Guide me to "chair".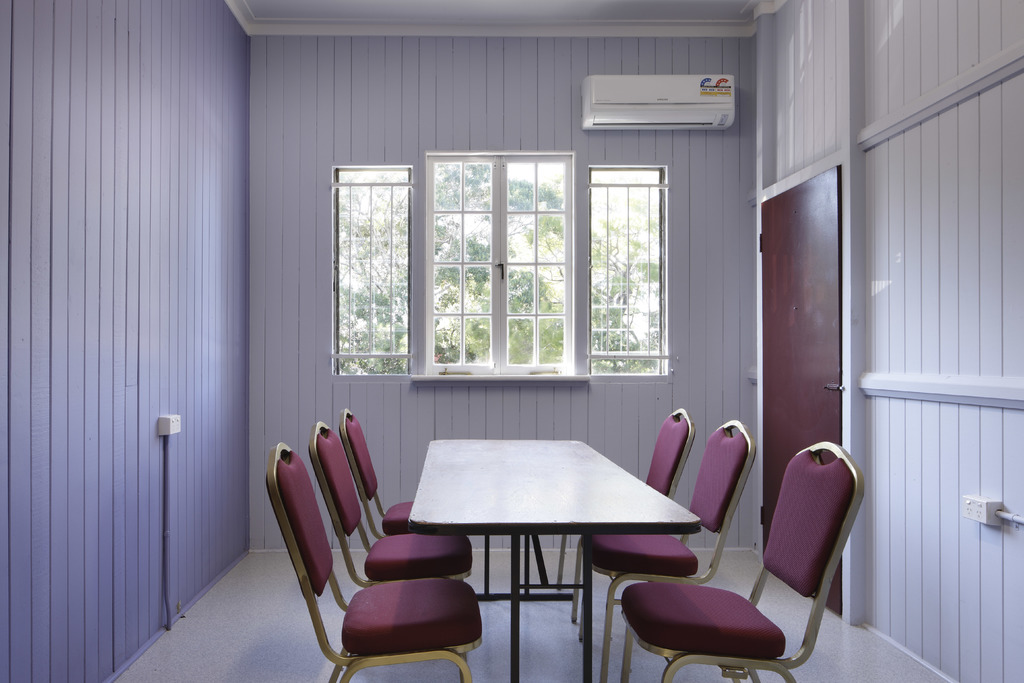
Guidance: 308 419 479 591.
